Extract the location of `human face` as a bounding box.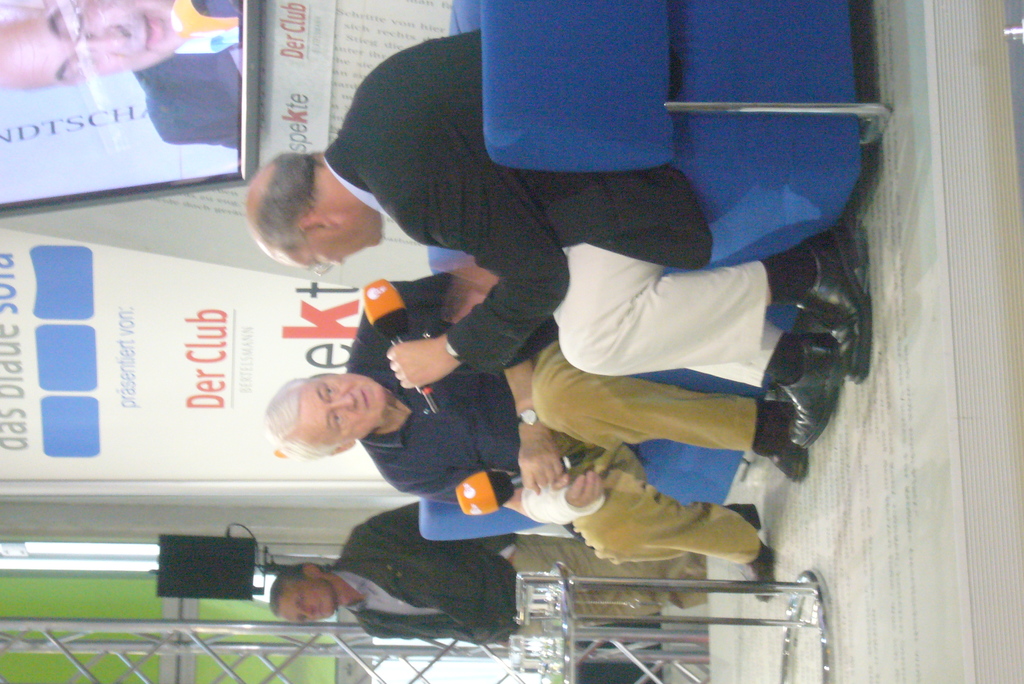
286,231,382,268.
